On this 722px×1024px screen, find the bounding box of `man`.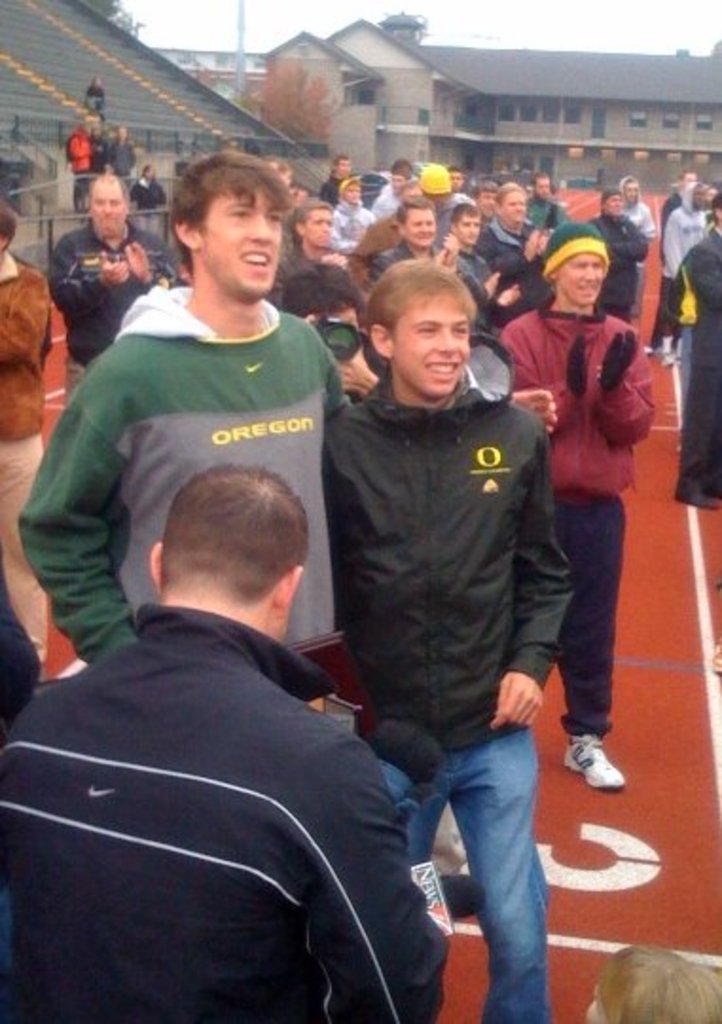
Bounding box: <region>491, 205, 661, 787</region>.
